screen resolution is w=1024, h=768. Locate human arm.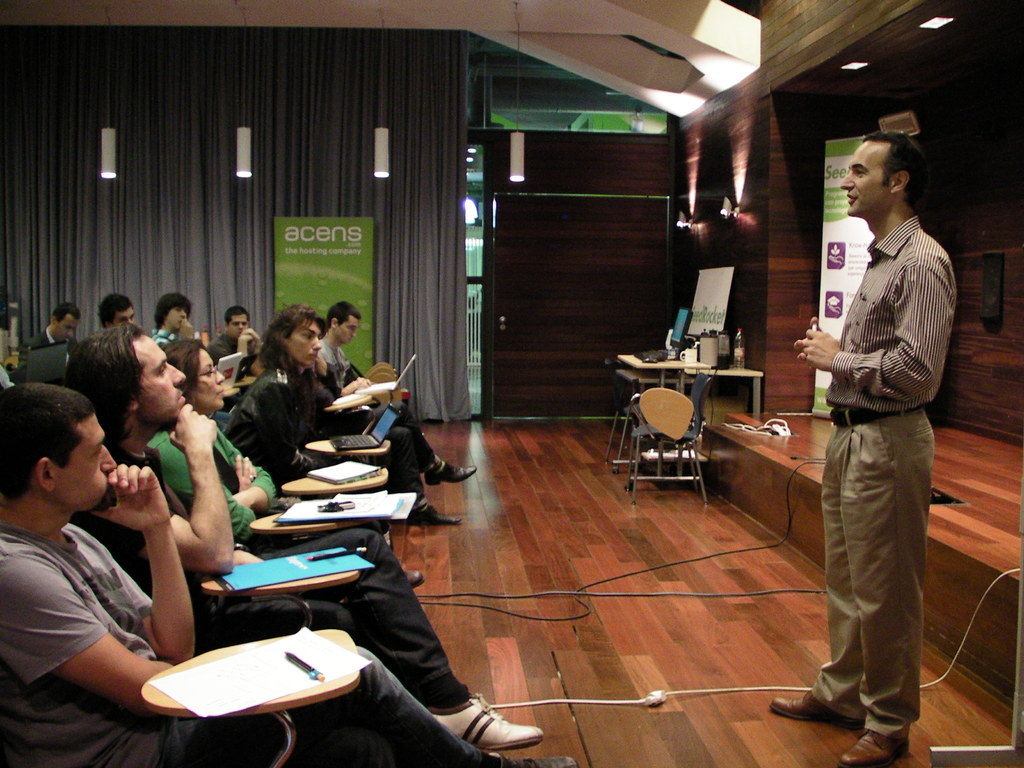
[left=796, top=258, right=944, bottom=395].
